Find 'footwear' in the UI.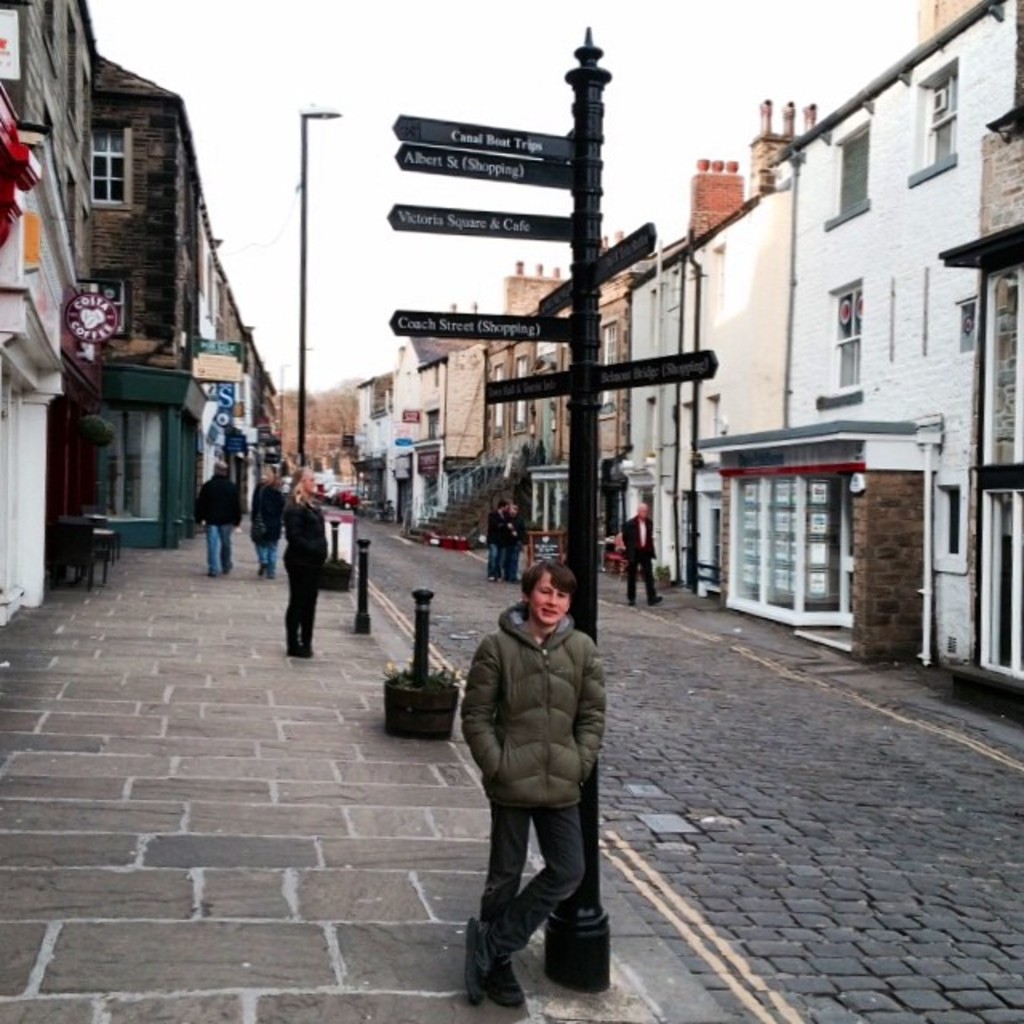
UI element at bbox(285, 650, 298, 664).
